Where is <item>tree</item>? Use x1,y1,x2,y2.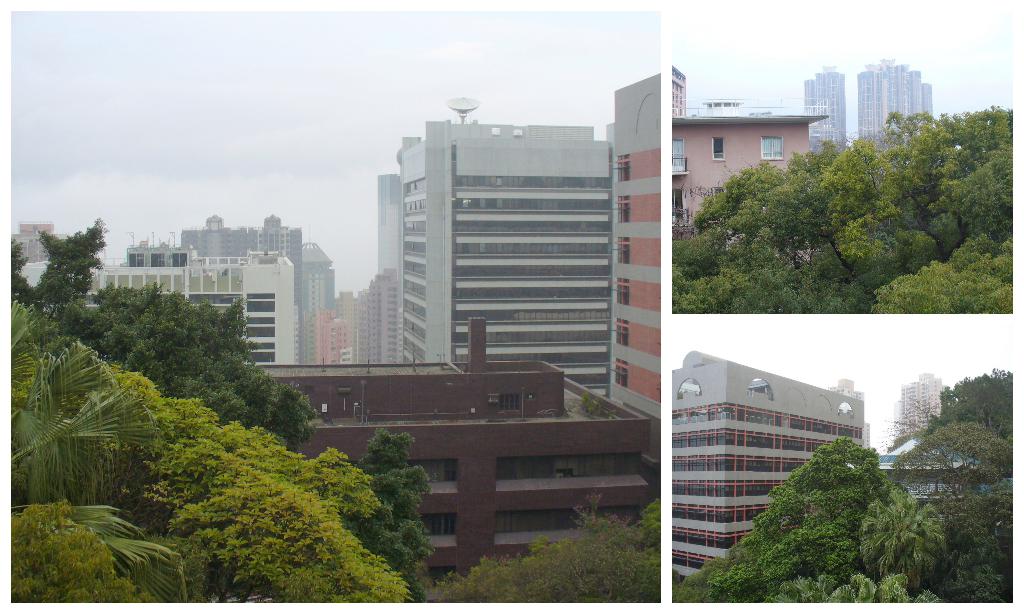
673,103,1014,313.
